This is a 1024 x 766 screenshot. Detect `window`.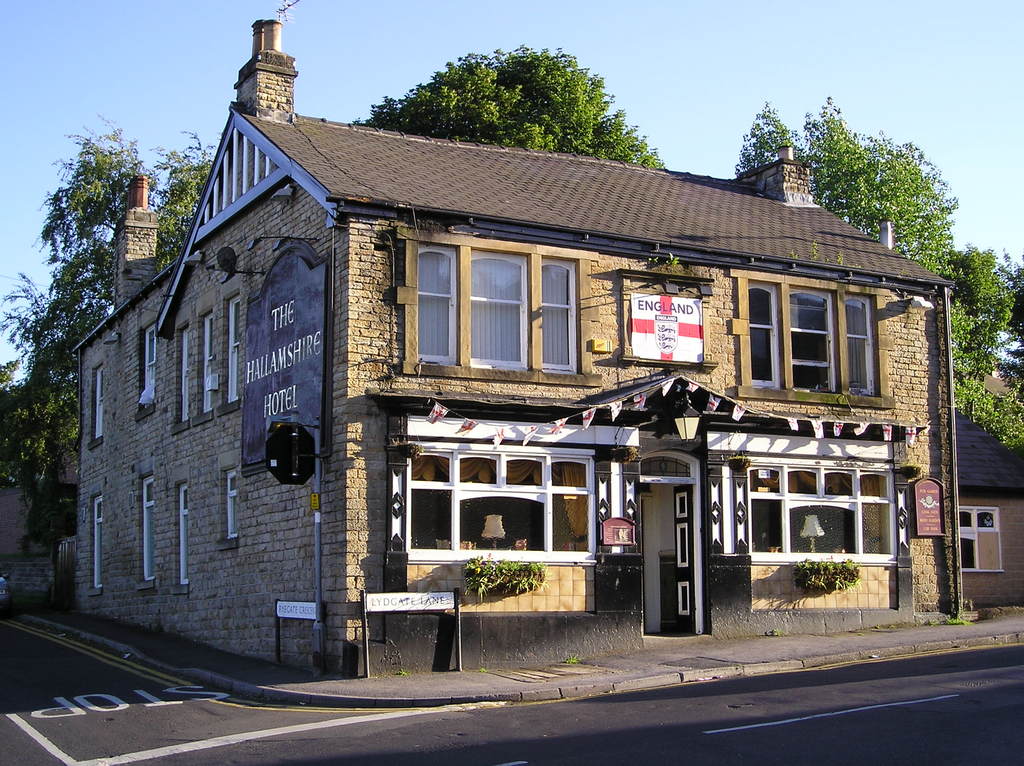
l=541, t=259, r=581, b=375.
